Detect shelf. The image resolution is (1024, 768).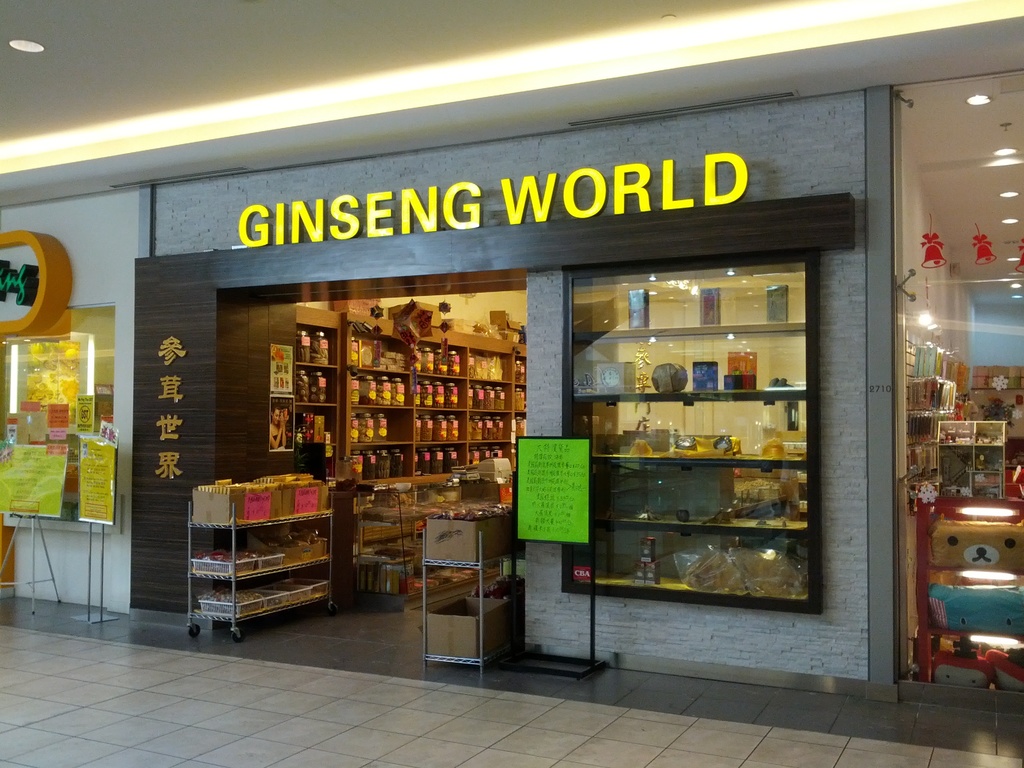
(x1=903, y1=401, x2=965, y2=494).
